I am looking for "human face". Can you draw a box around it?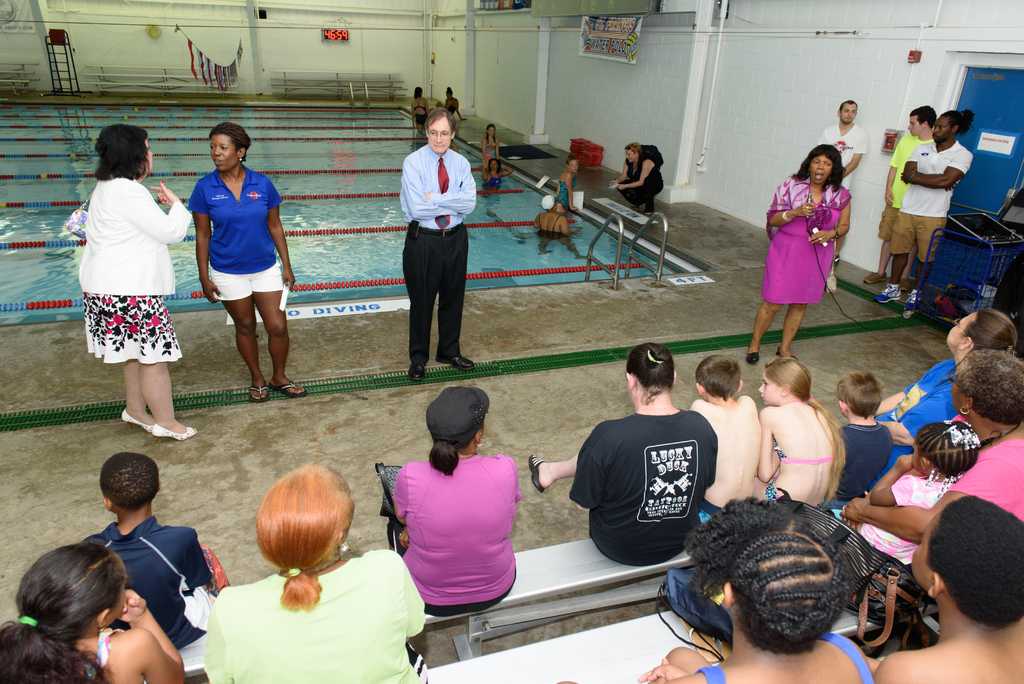
Sure, the bounding box is [left=570, top=159, right=576, bottom=172].
